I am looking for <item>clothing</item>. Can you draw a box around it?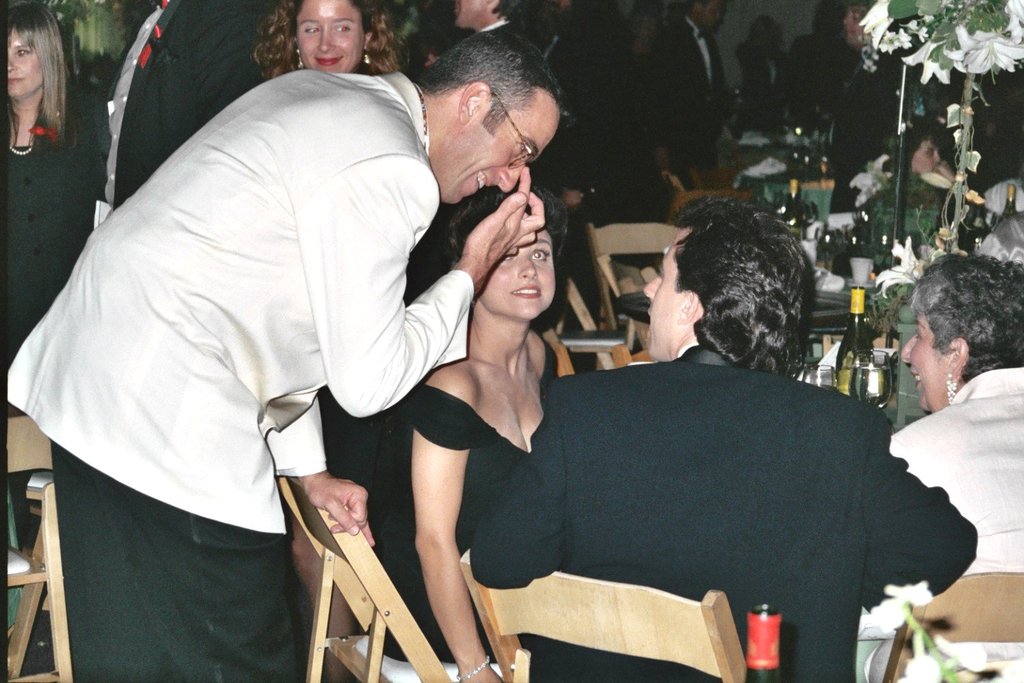
Sure, the bounding box is Rect(0, 76, 466, 682).
